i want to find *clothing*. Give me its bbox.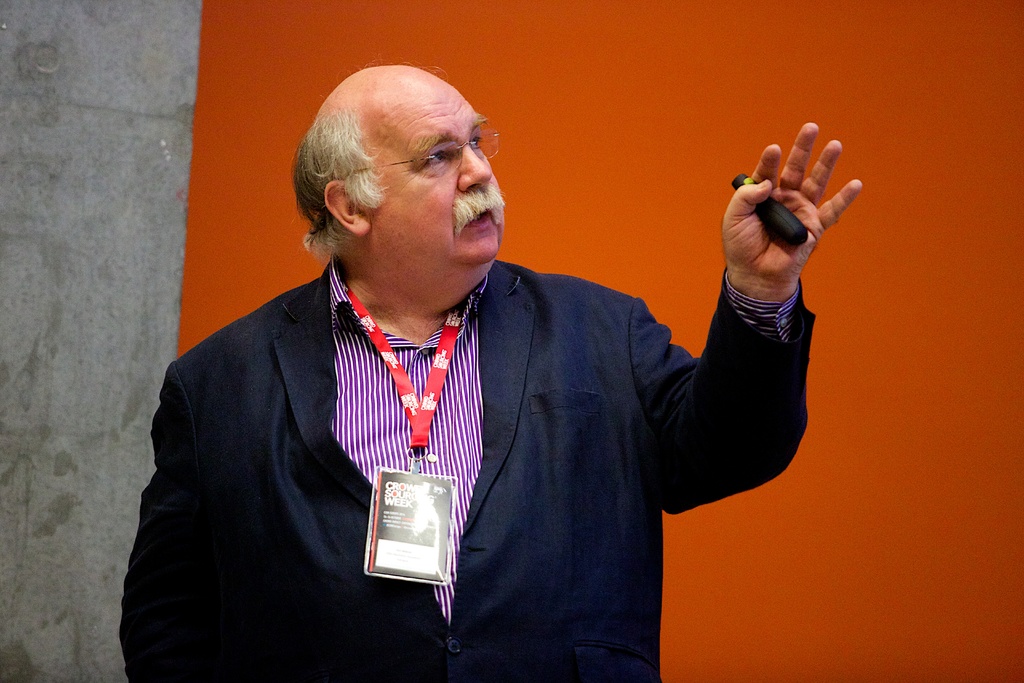
153, 169, 792, 671.
